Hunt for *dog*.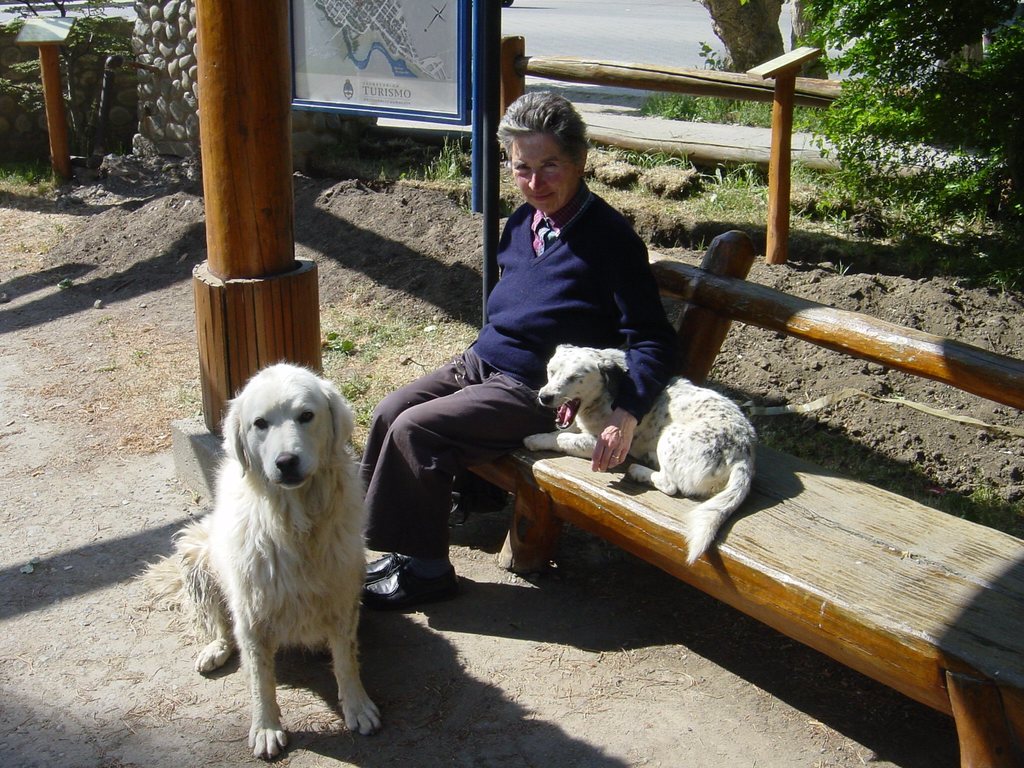
Hunted down at [520, 342, 761, 568].
